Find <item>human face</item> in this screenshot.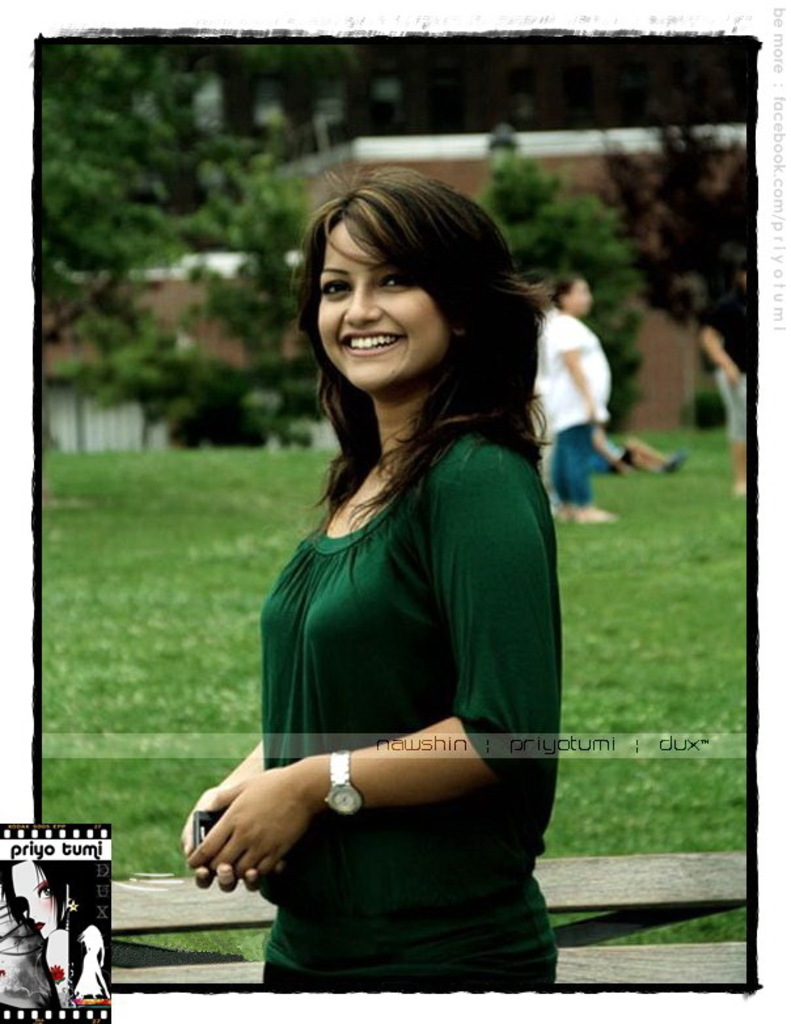
The bounding box for <item>human face</item> is (x1=10, y1=862, x2=62, y2=940).
